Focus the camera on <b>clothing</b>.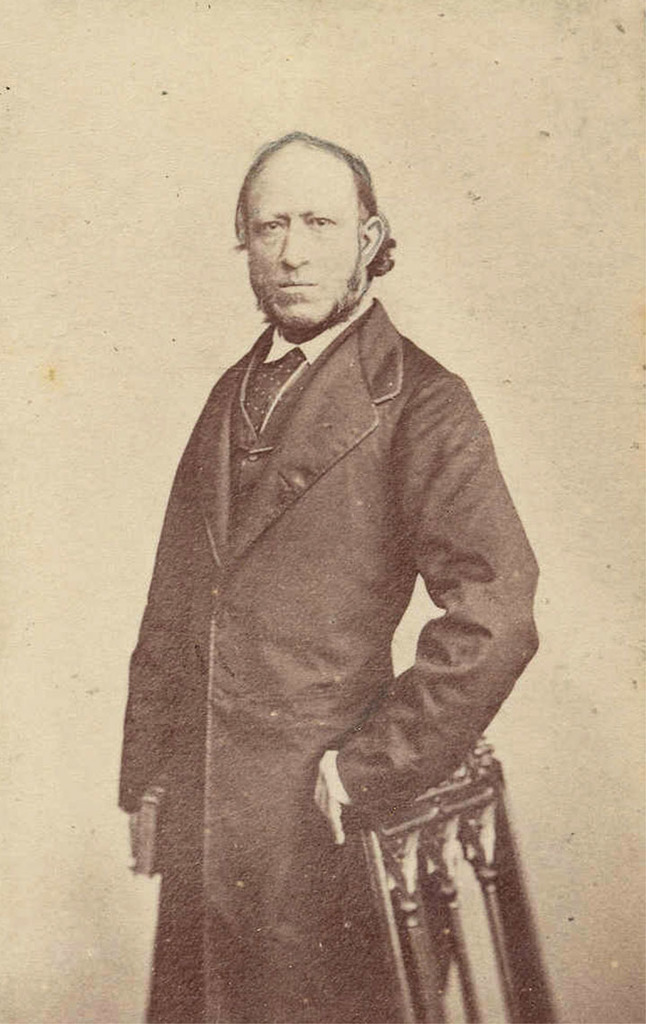
Focus region: box=[109, 214, 547, 946].
